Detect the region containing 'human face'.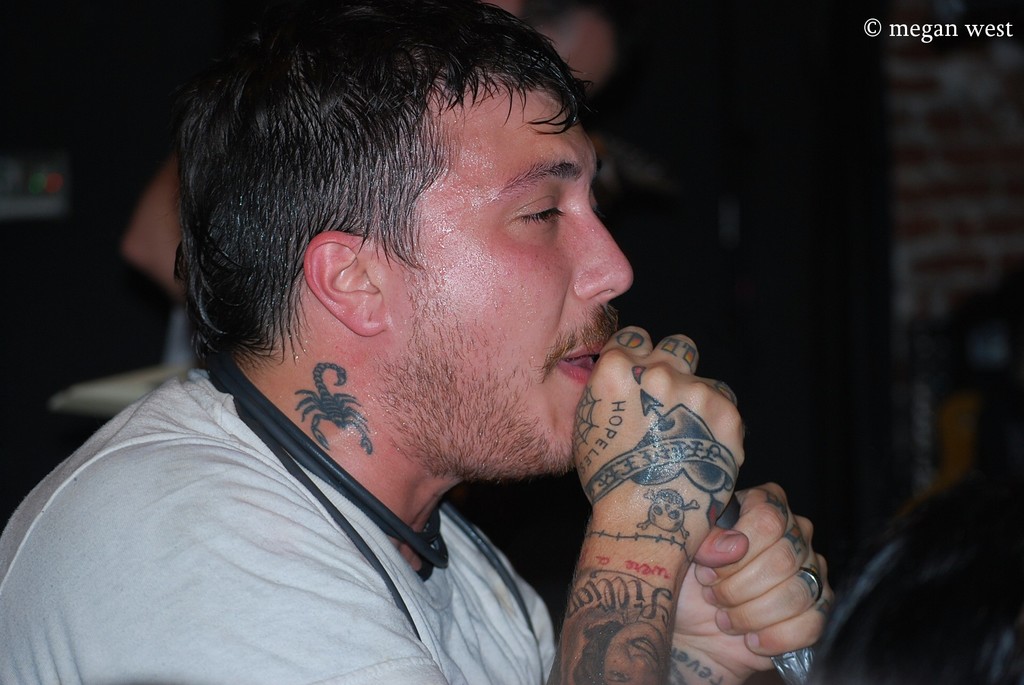
l=389, t=77, r=636, b=474.
